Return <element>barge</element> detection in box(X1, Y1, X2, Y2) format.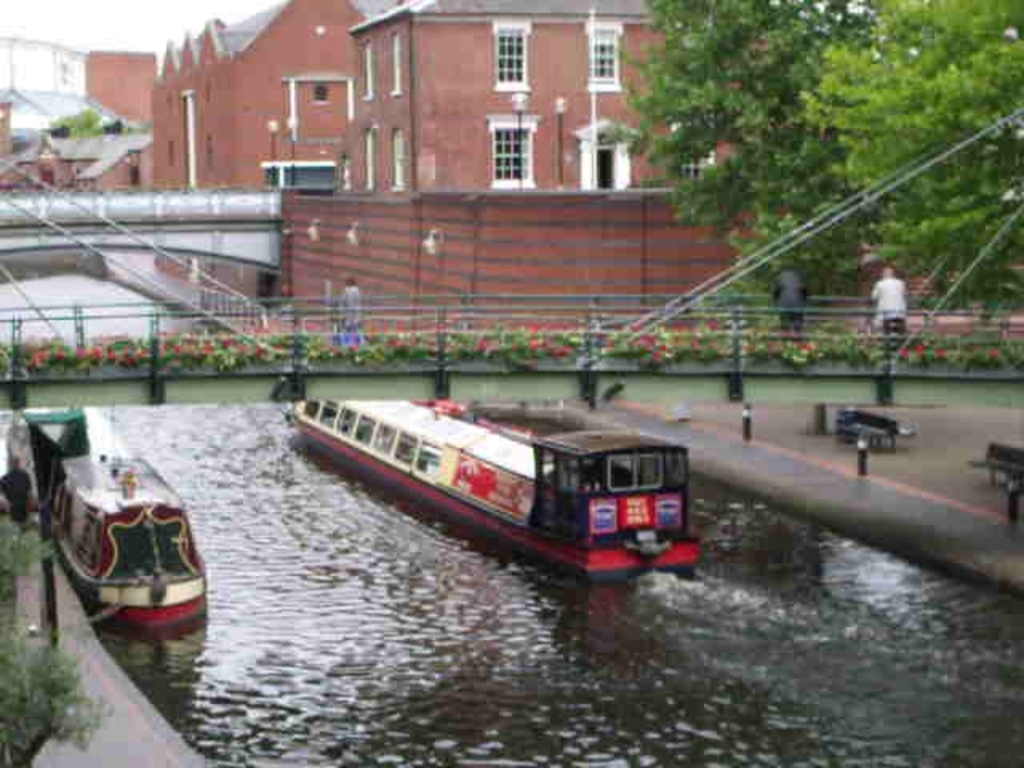
box(291, 400, 702, 586).
